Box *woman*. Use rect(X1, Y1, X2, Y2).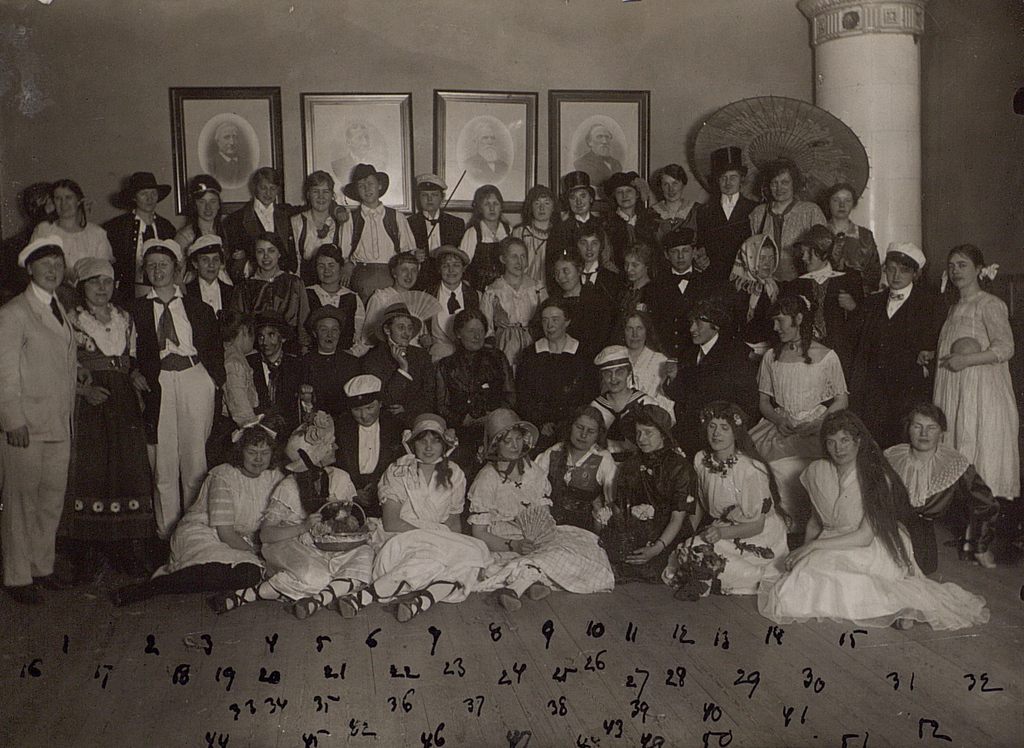
rect(597, 403, 700, 588).
